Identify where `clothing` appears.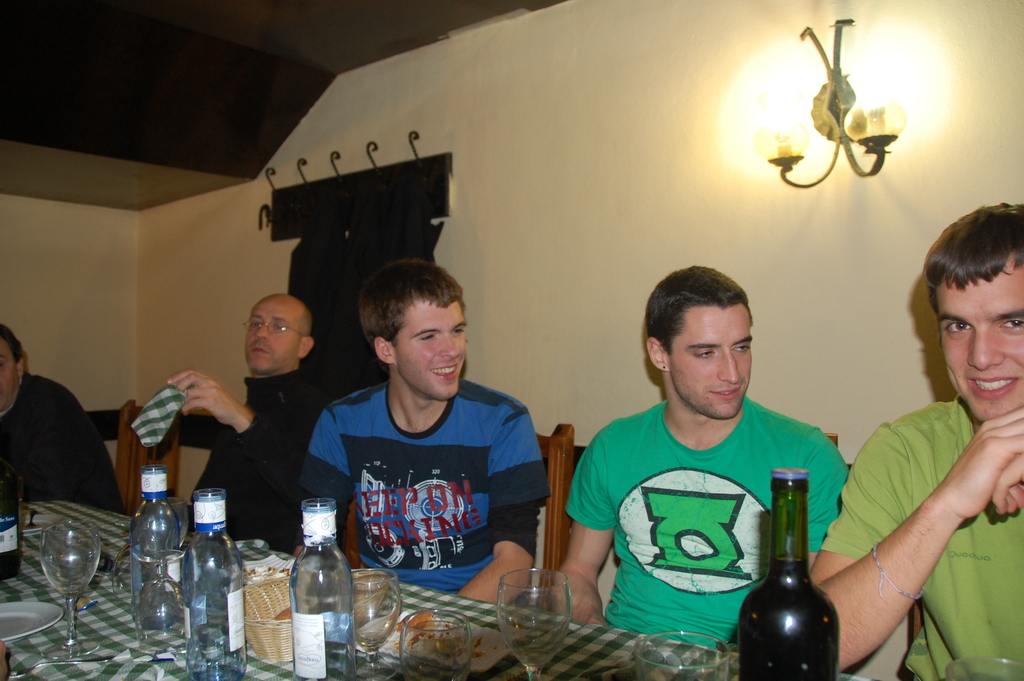
Appears at BBox(820, 396, 1023, 680).
